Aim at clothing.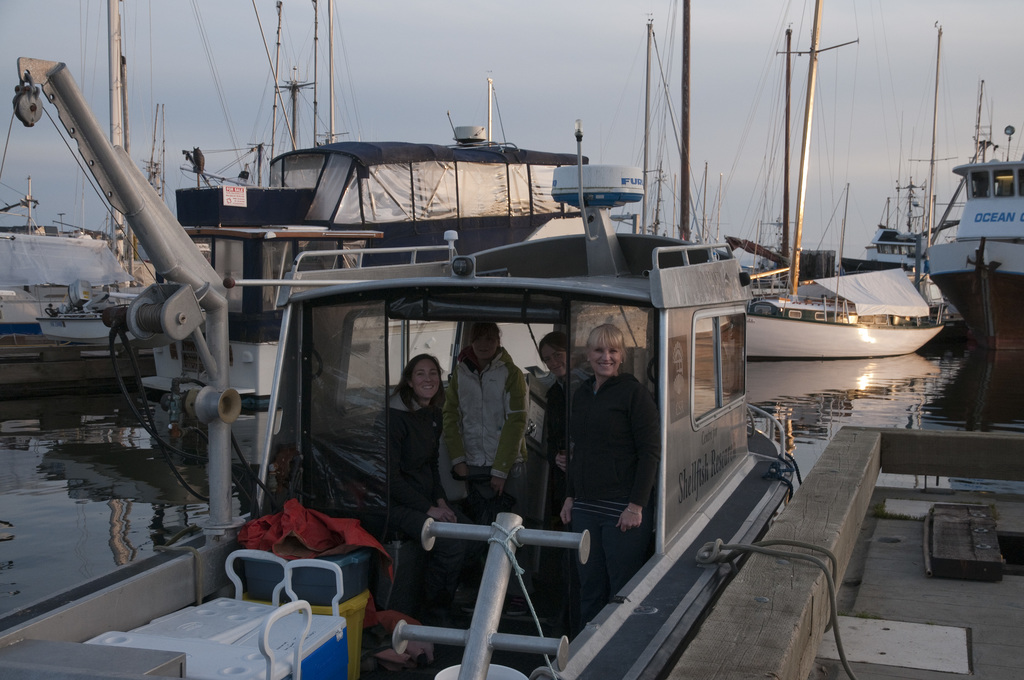
Aimed at Rect(568, 331, 673, 571).
